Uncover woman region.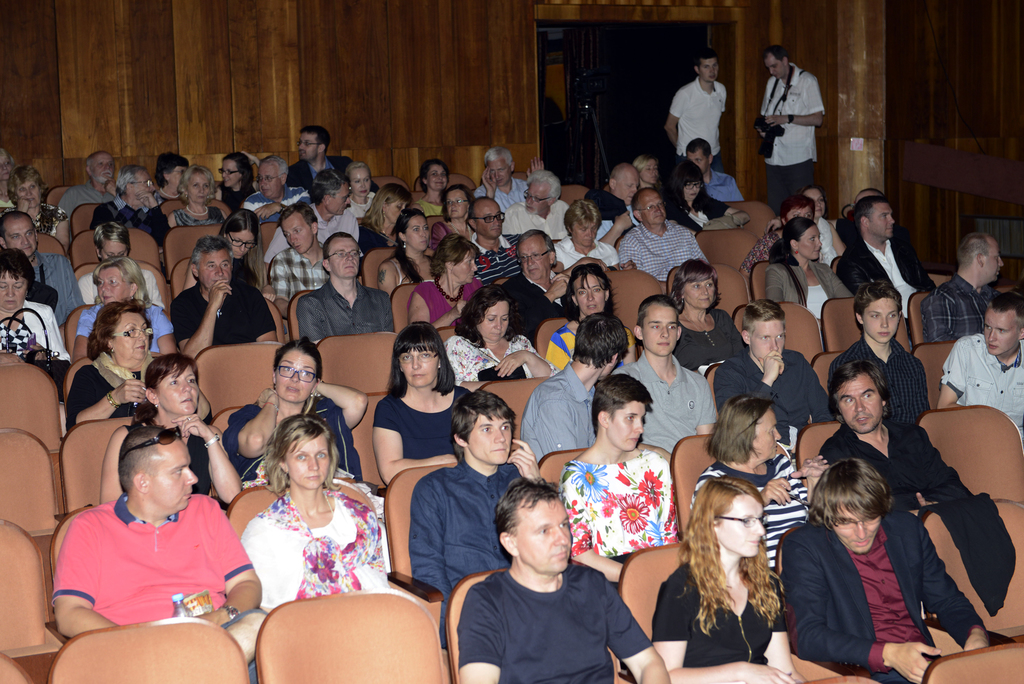
Uncovered: {"left": 218, "top": 146, "right": 262, "bottom": 211}.
